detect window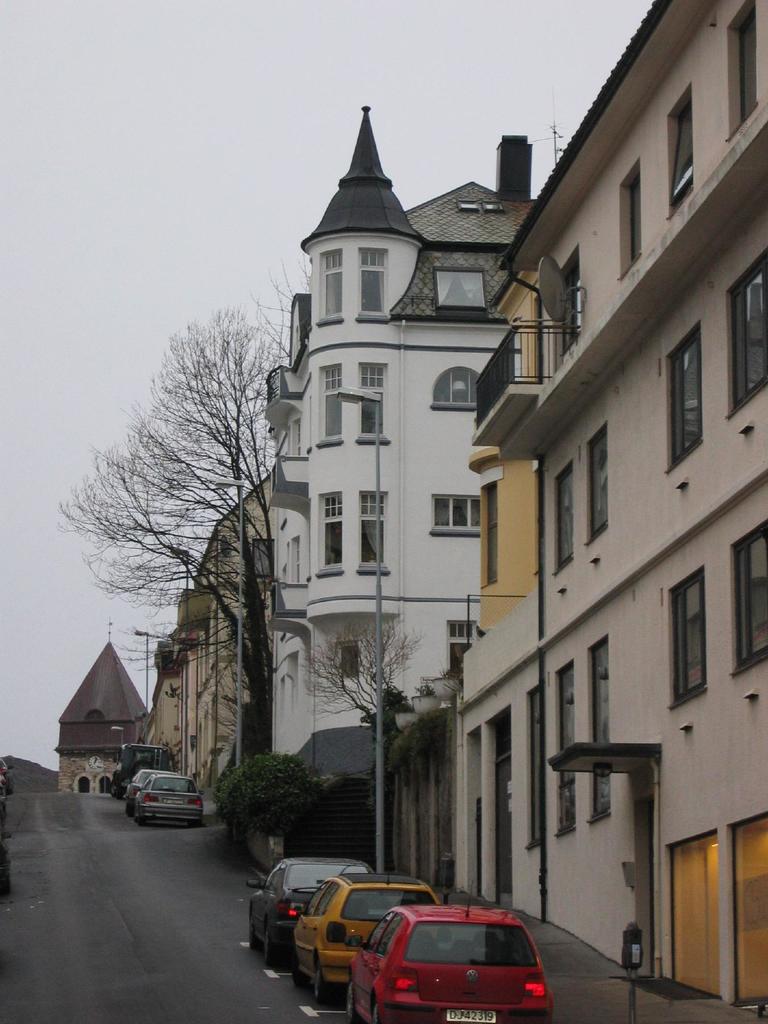
<bbox>431, 490, 481, 532</bbox>
